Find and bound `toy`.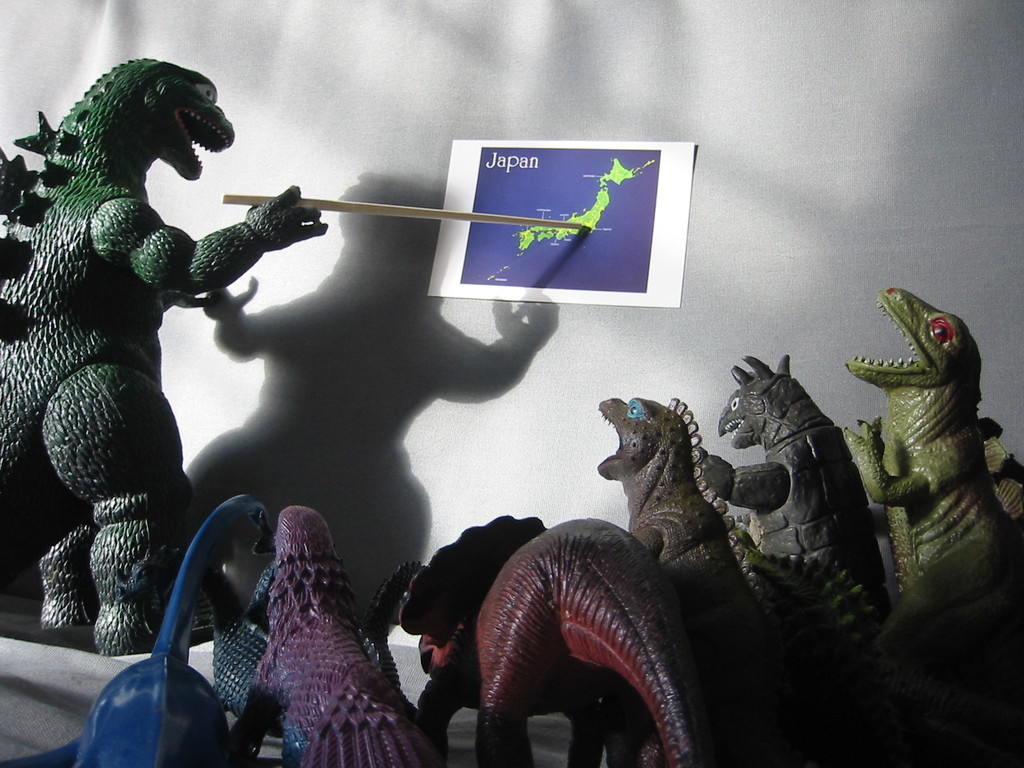
Bound: 380,510,553,755.
